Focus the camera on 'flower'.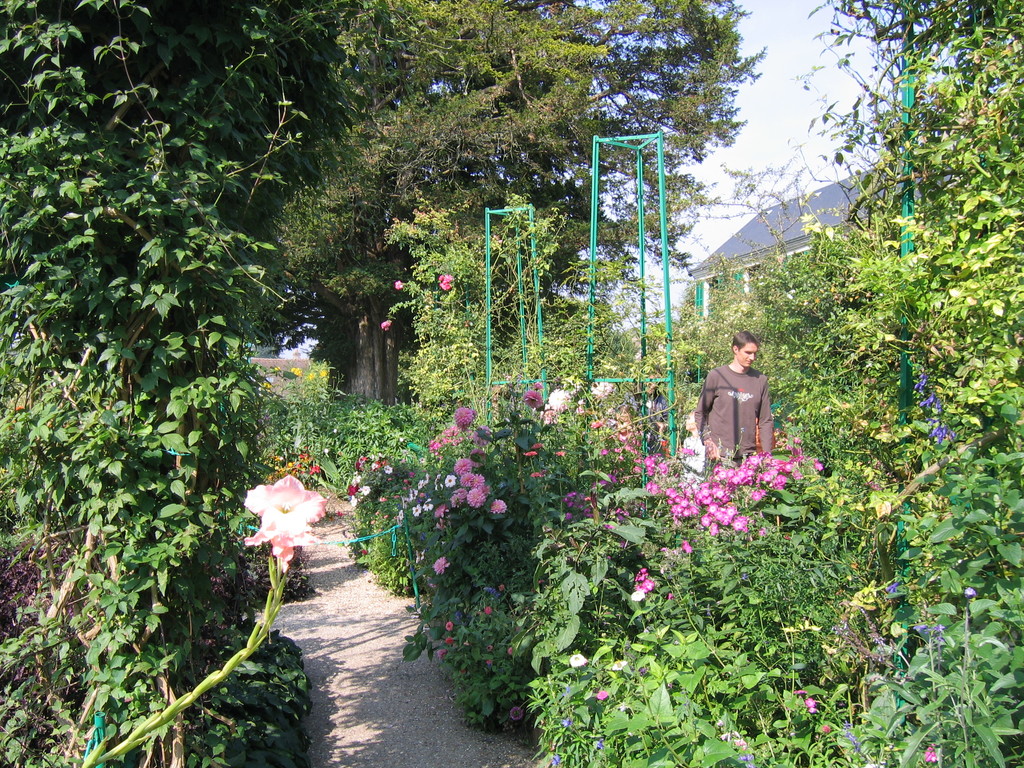
Focus region: select_region(435, 644, 442, 659).
